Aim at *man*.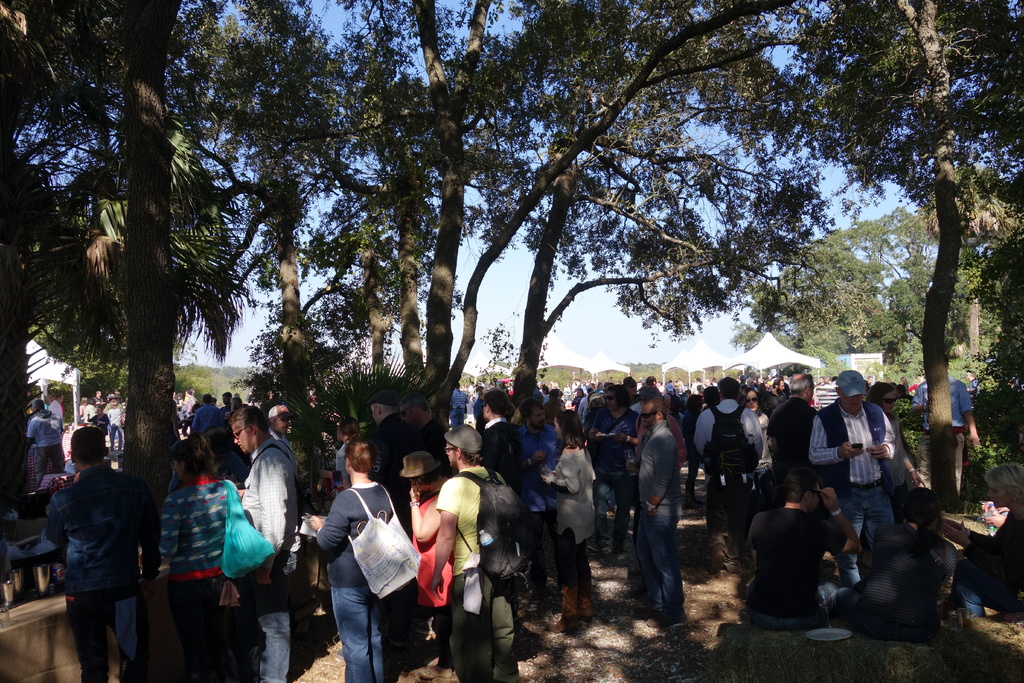
Aimed at BBox(910, 358, 987, 495).
